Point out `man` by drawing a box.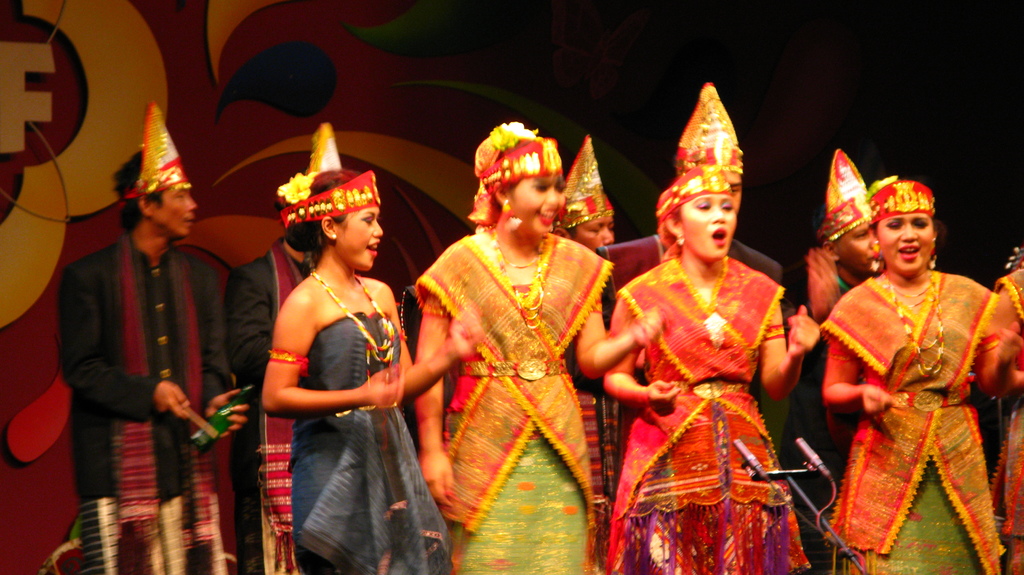
crop(554, 139, 614, 249).
